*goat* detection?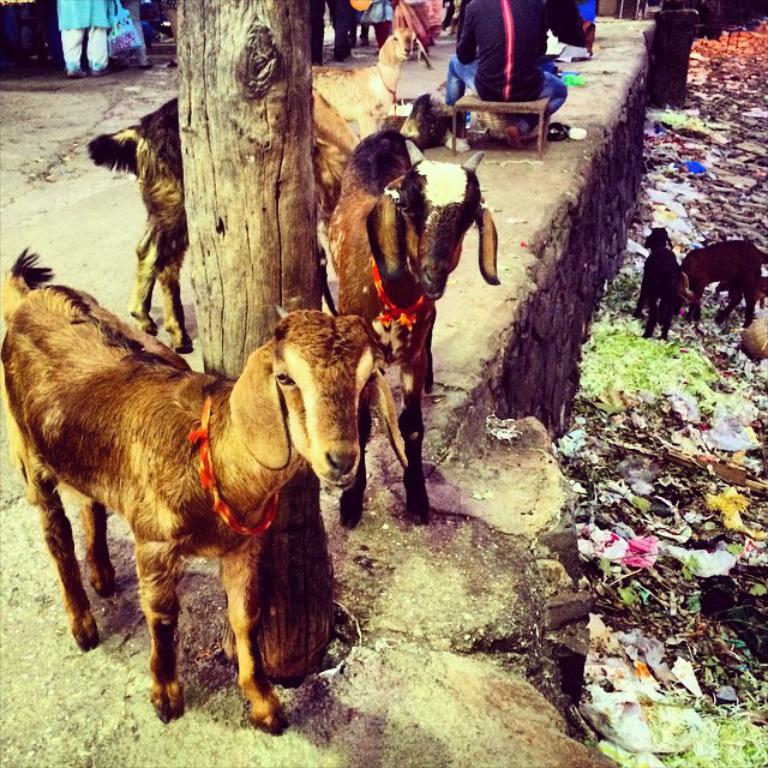
region(14, 270, 389, 756)
